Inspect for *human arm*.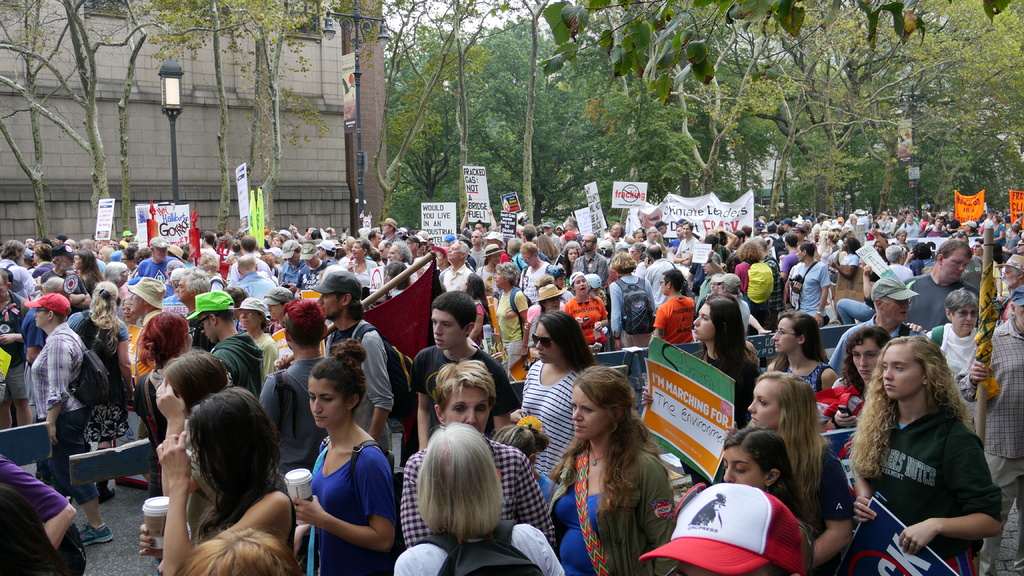
Inspection: (left=748, top=310, right=769, bottom=335).
